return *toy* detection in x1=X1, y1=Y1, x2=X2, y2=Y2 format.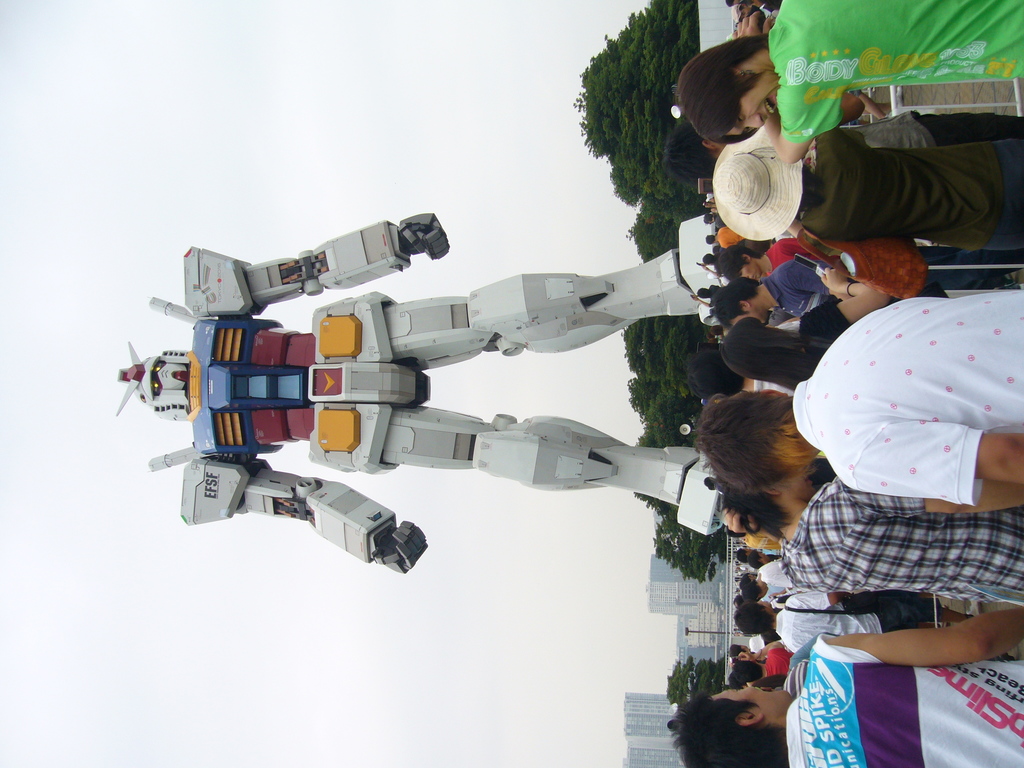
x1=137, y1=226, x2=735, y2=598.
